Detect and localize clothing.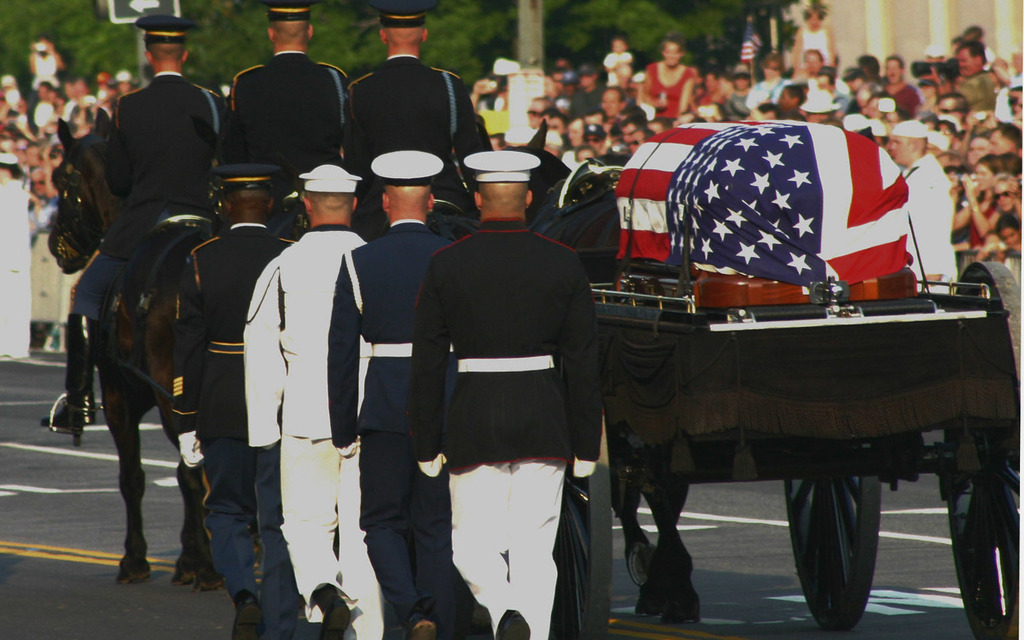
Localized at {"left": 177, "top": 223, "right": 292, "bottom": 633}.
